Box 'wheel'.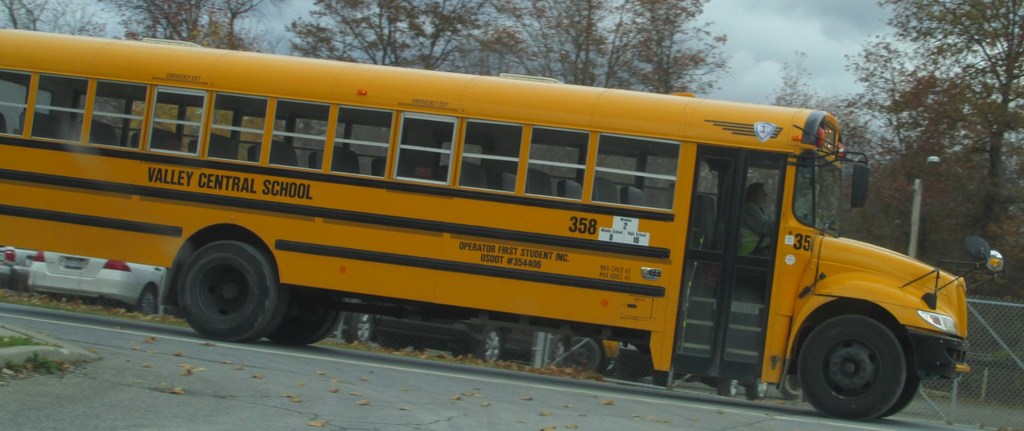
crop(140, 284, 154, 315).
